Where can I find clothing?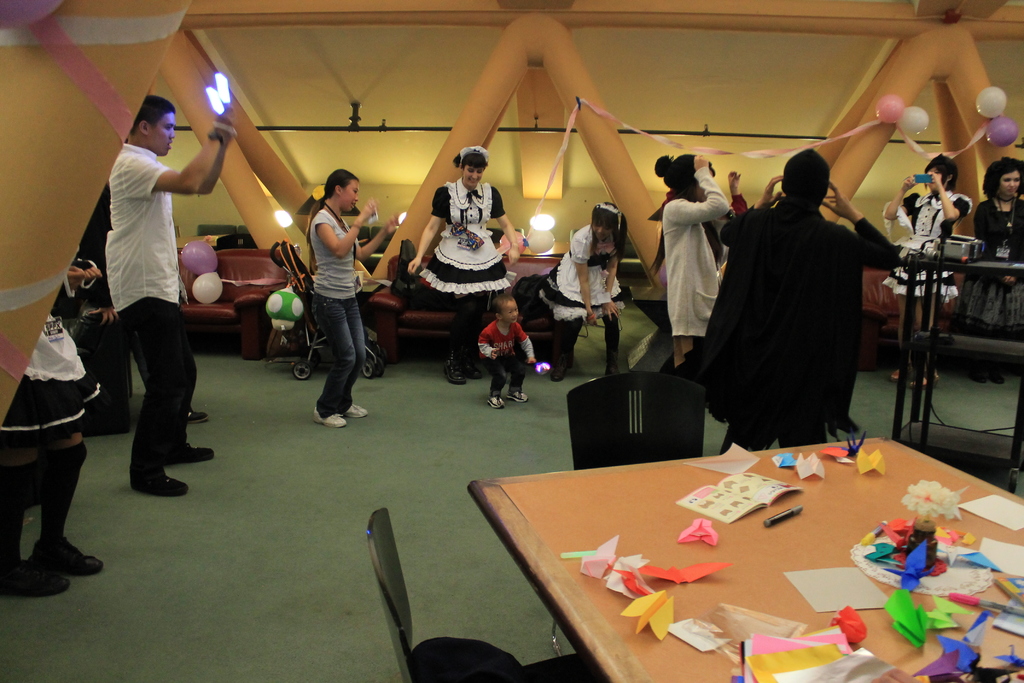
You can find it at region(4, 304, 82, 429).
